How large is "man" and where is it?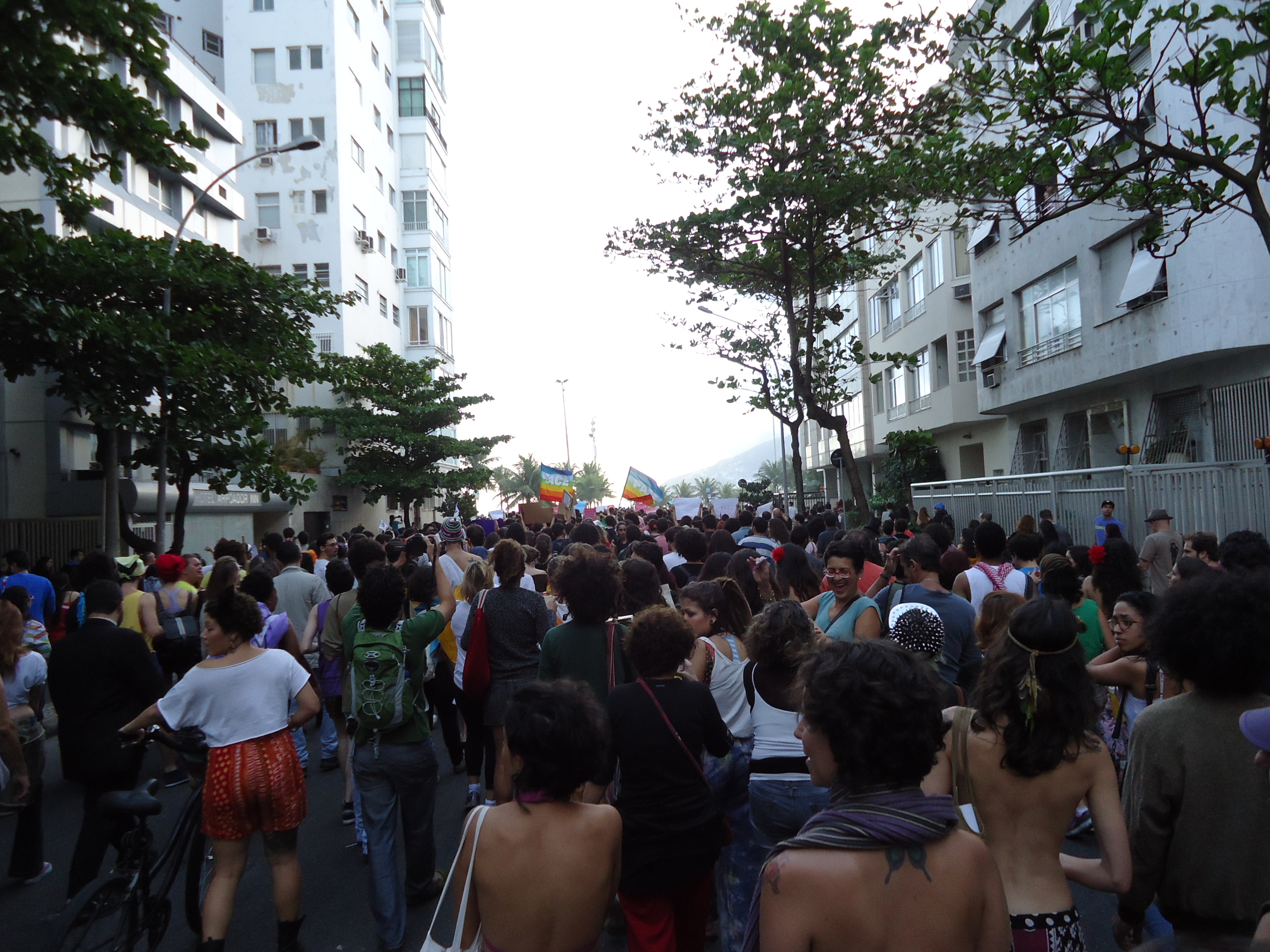
Bounding box: <box>424,261,484,345</box>.
